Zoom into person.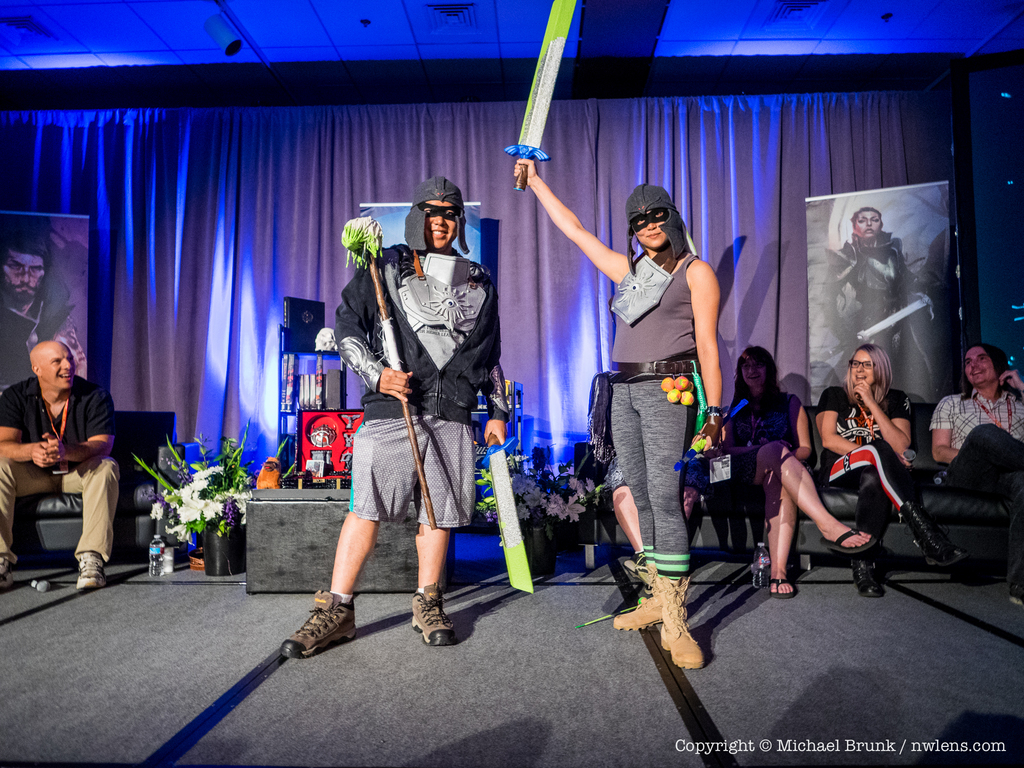
Zoom target: x1=0 y1=230 x2=88 y2=388.
